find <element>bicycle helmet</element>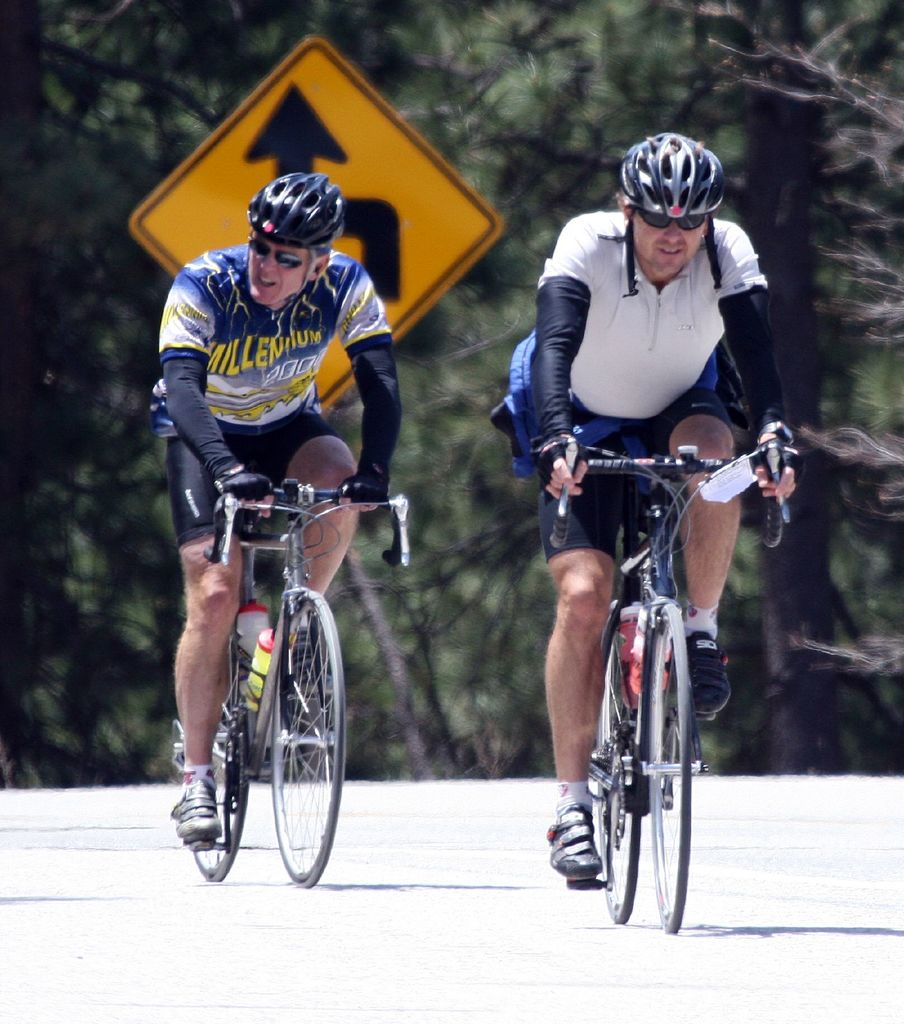
611:134:723:228
